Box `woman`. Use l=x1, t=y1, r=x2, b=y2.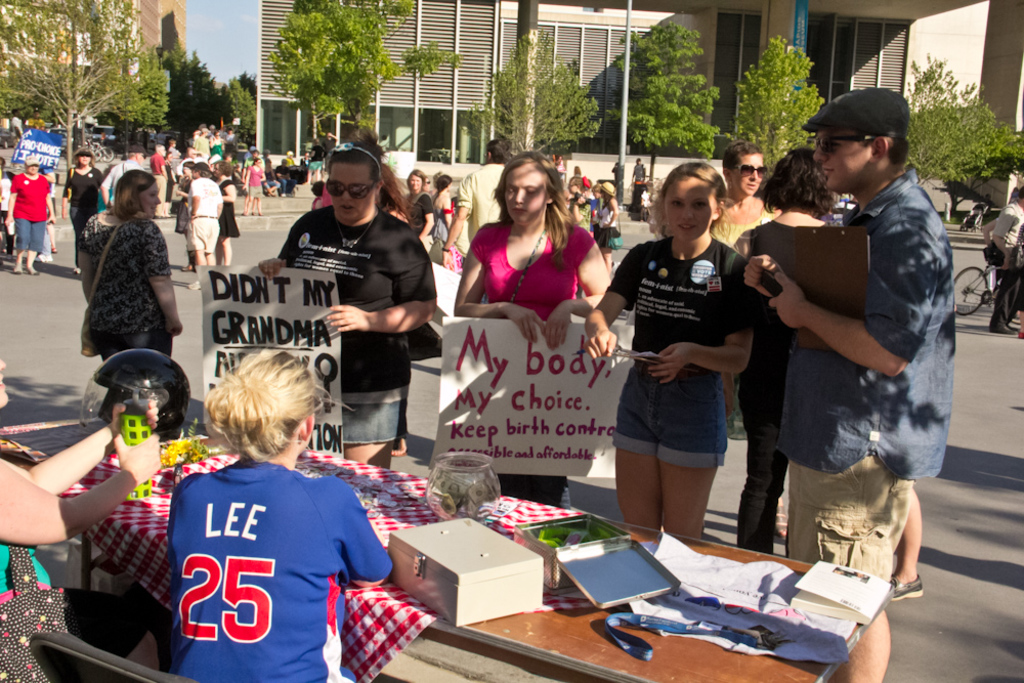
l=449, t=150, r=612, b=505.
